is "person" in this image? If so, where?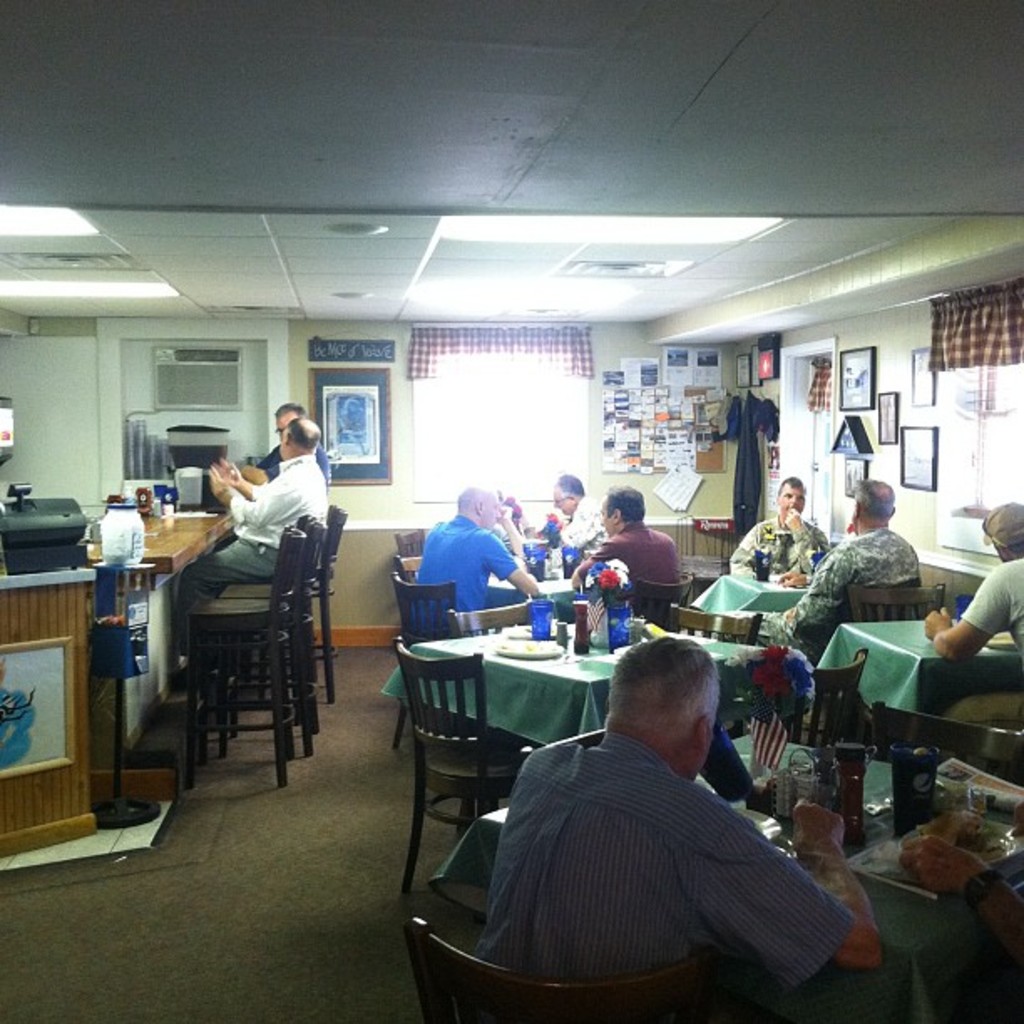
Yes, at detection(724, 480, 927, 641).
